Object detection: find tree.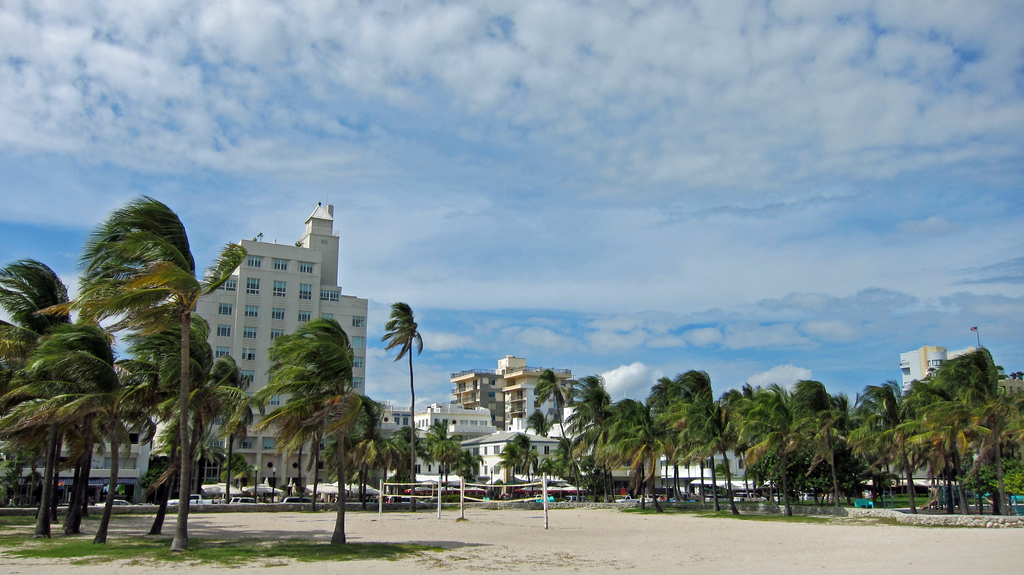
locate(495, 430, 543, 498).
